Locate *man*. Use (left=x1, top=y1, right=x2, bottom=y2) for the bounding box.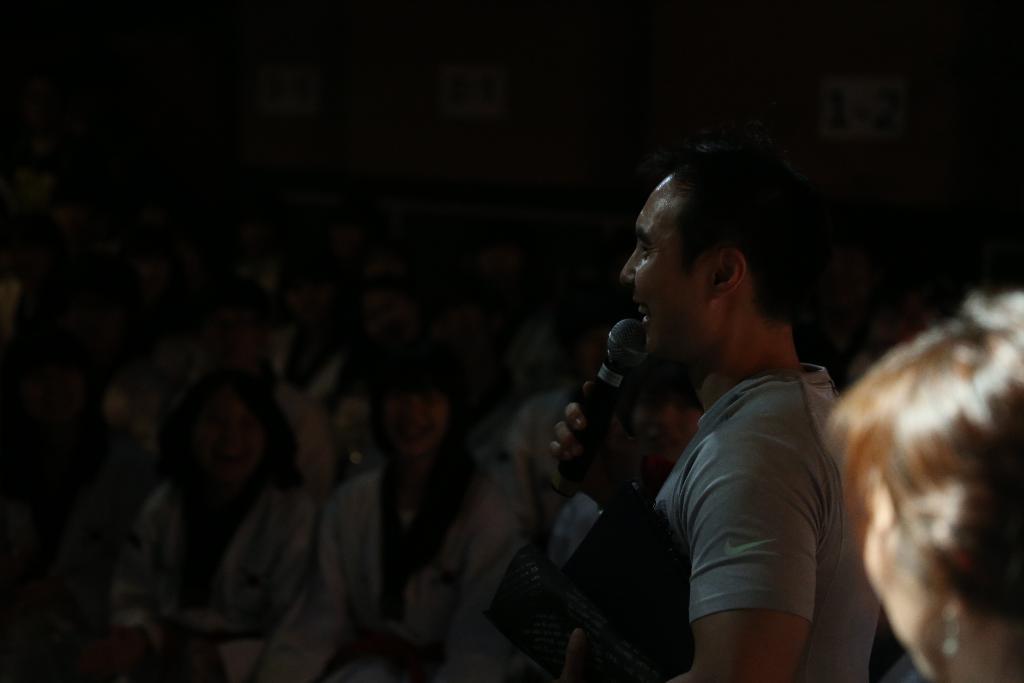
(left=534, top=123, right=863, bottom=682).
